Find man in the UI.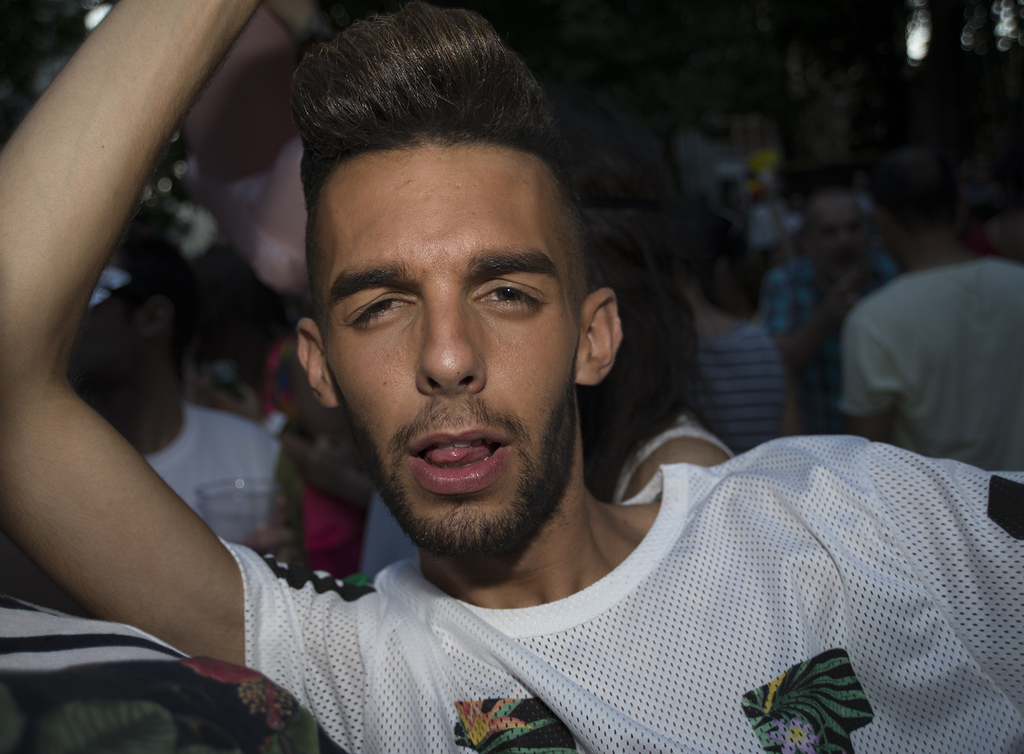
UI element at bbox(0, 0, 1023, 753).
